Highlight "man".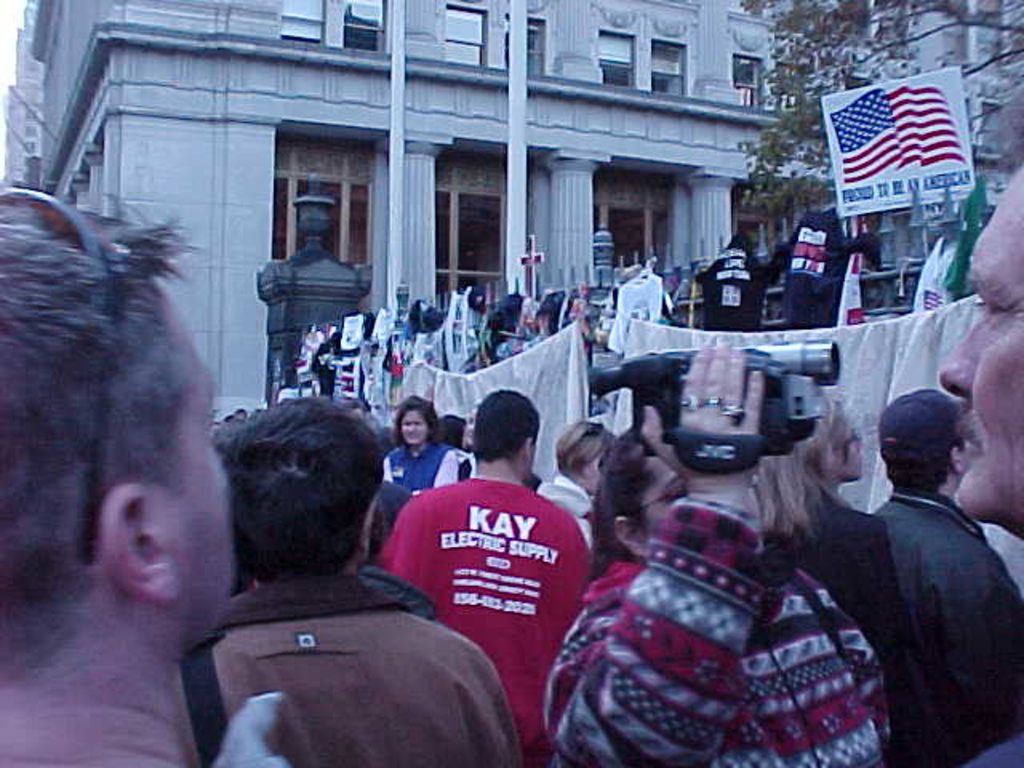
Highlighted region: [x1=371, y1=389, x2=587, y2=766].
